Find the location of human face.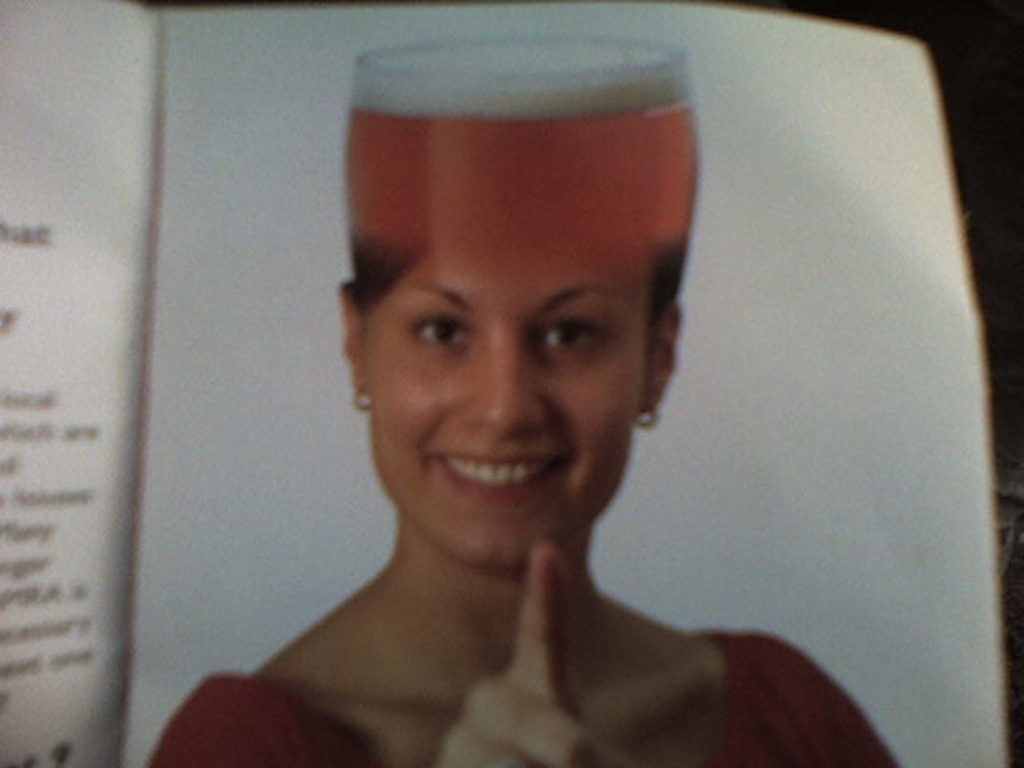
Location: bbox(365, 253, 640, 573).
